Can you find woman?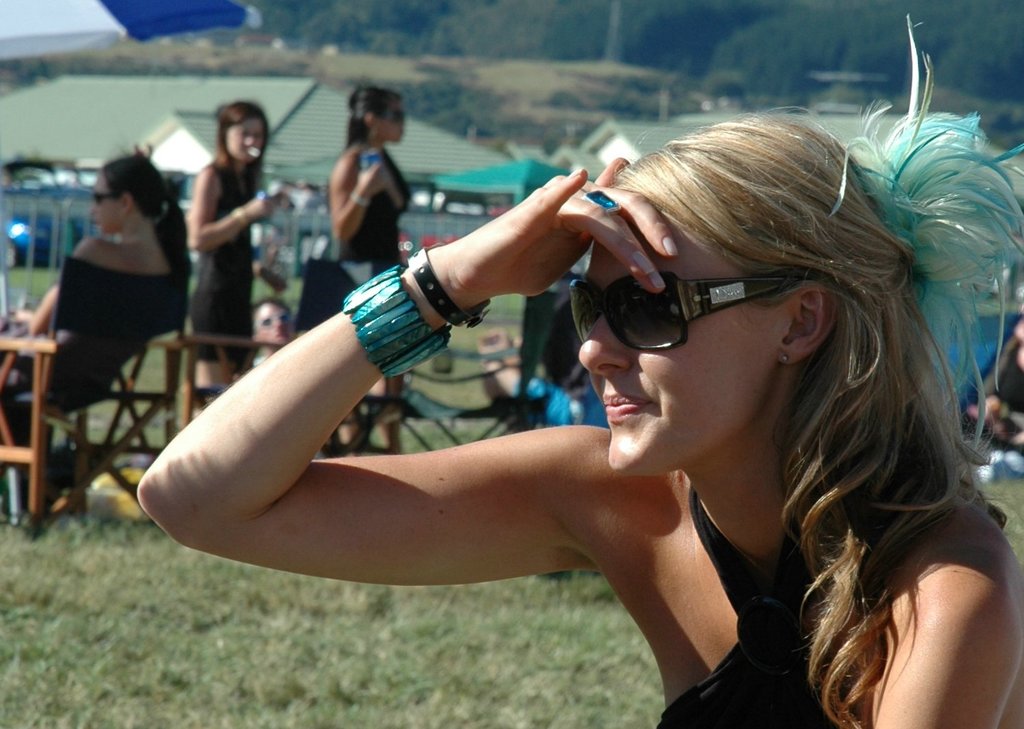
Yes, bounding box: (x1=0, y1=144, x2=210, y2=511).
